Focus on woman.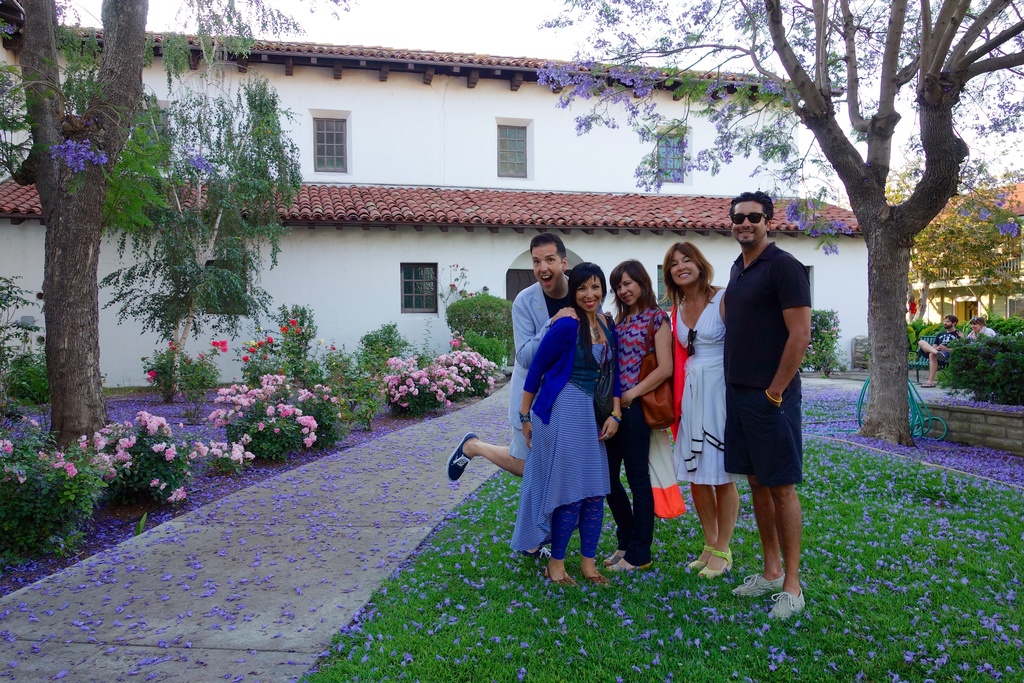
Focused at (509,261,625,586).
